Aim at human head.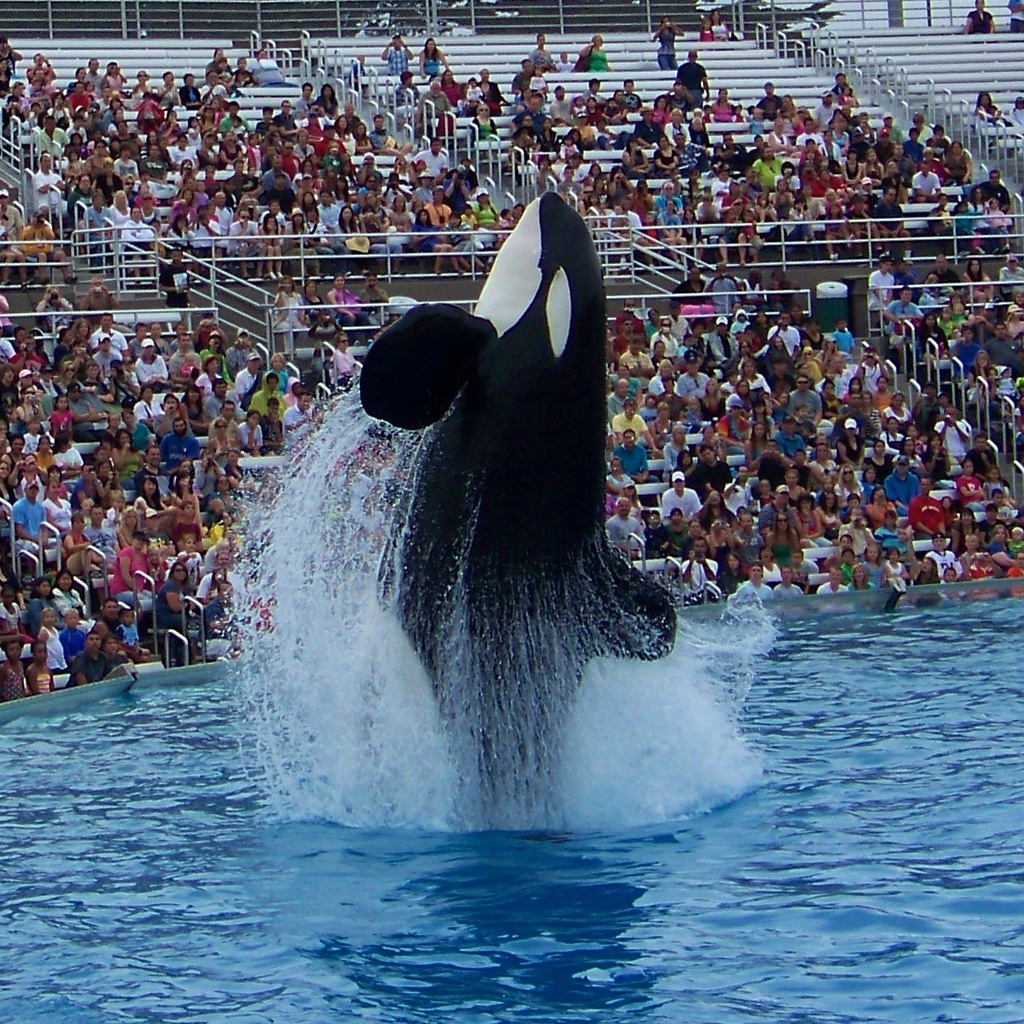
Aimed at <bbox>617, 498, 635, 516</bbox>.
